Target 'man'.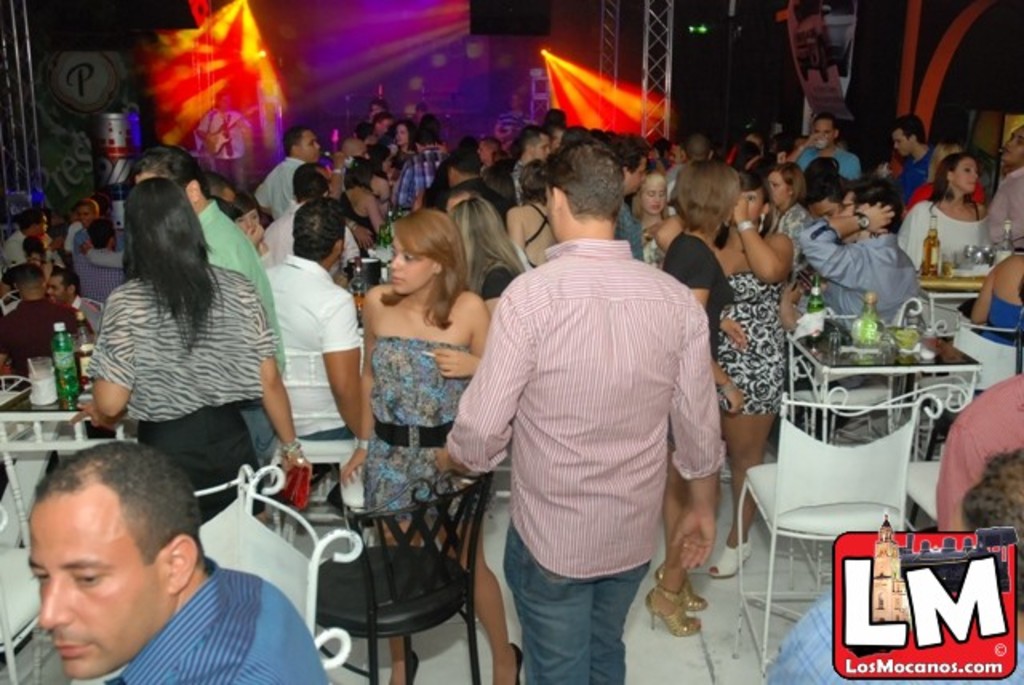
Target region: region(250, 130, 323, 219).
